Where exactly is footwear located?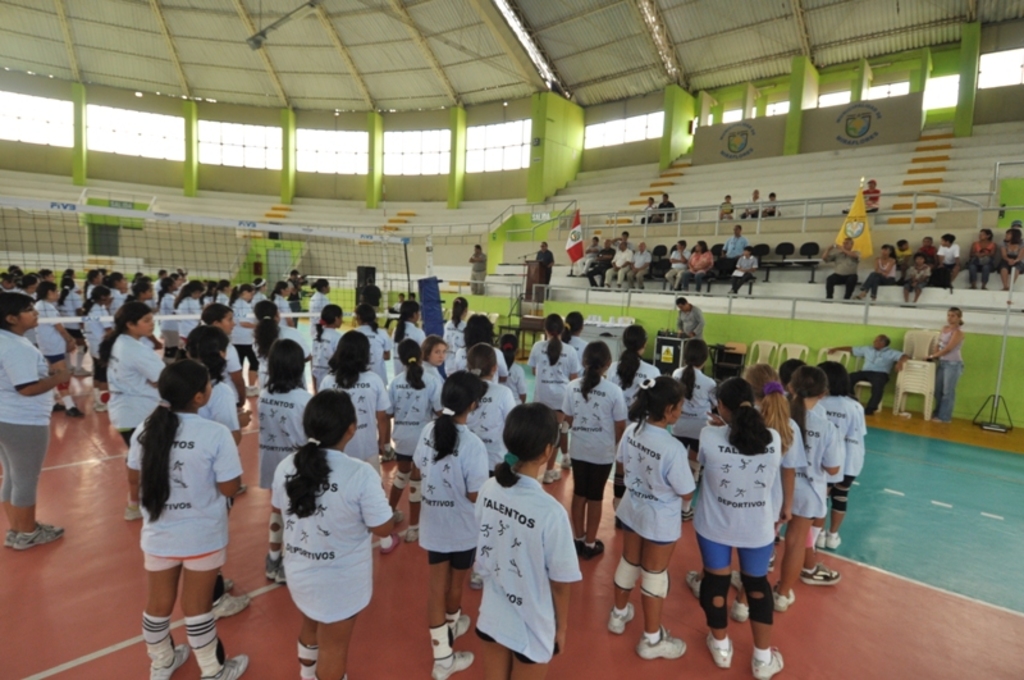
Its bounding box is <bbox>685, 569, 701, 601</bbox>.
